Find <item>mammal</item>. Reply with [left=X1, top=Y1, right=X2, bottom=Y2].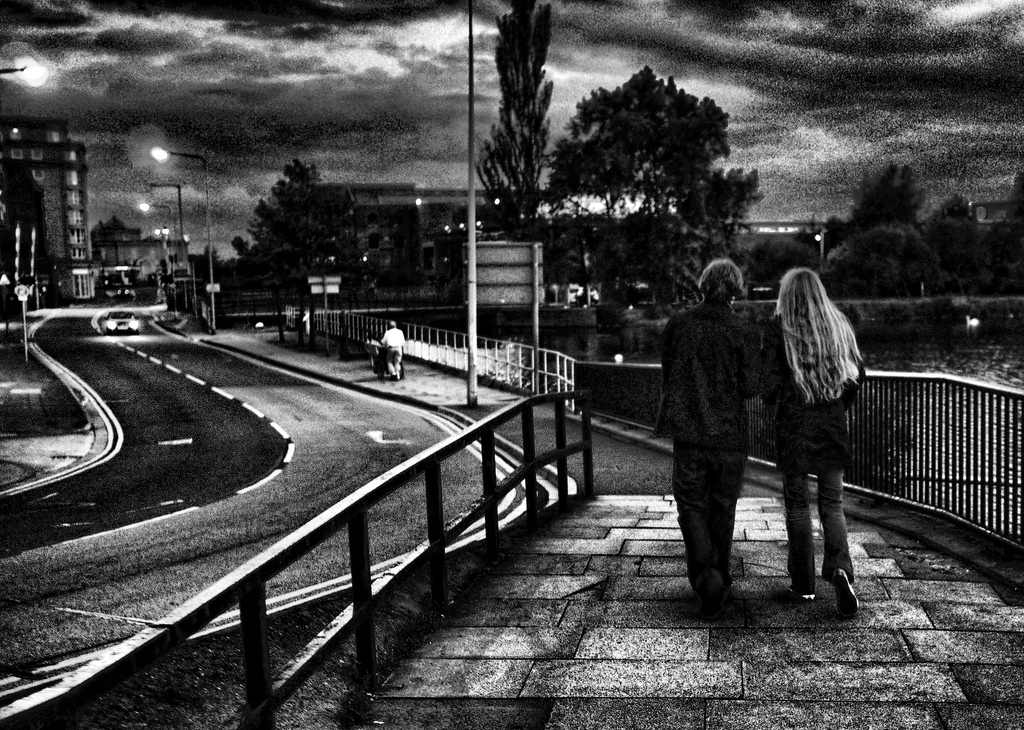
[left=380, top=318, right=412, bottom=379].
